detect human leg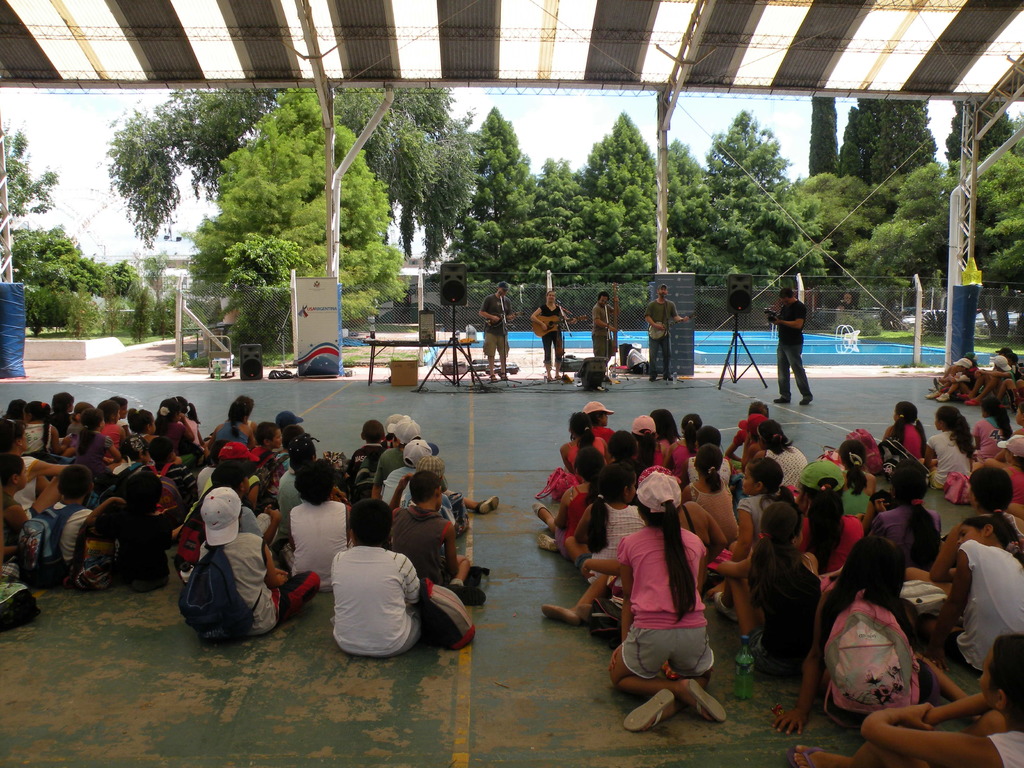
locate(771, 343, 790, 403)
